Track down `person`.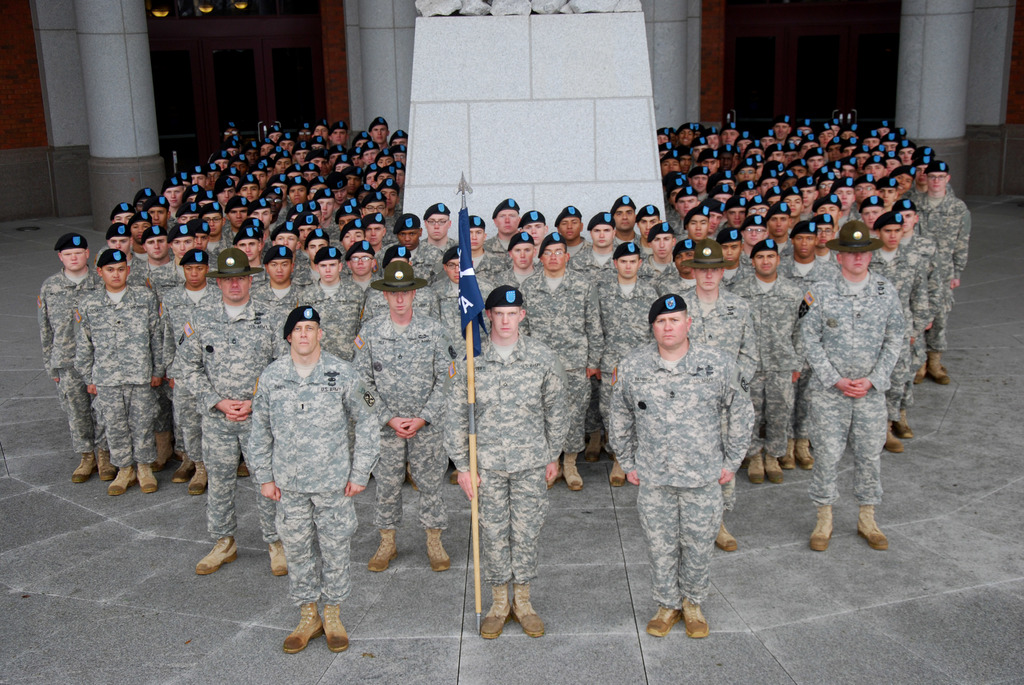
Tracked to left=301, top=224, right=336, bottom=290.
